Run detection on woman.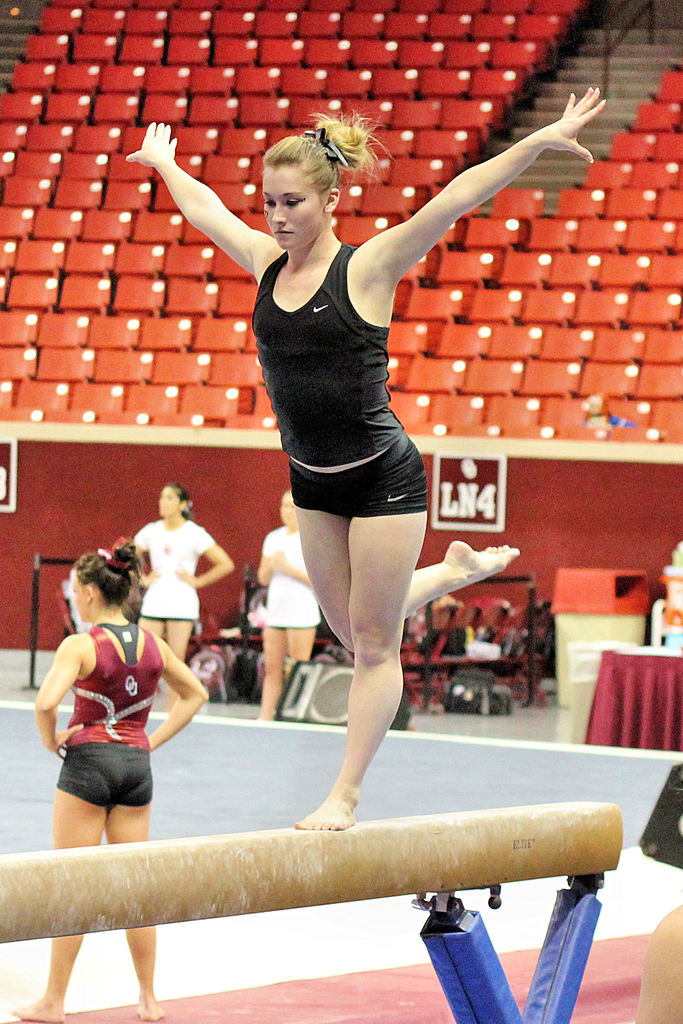
Result: {"x1": 121, "y1": 83, "x2": 608, "y2": 834}.
